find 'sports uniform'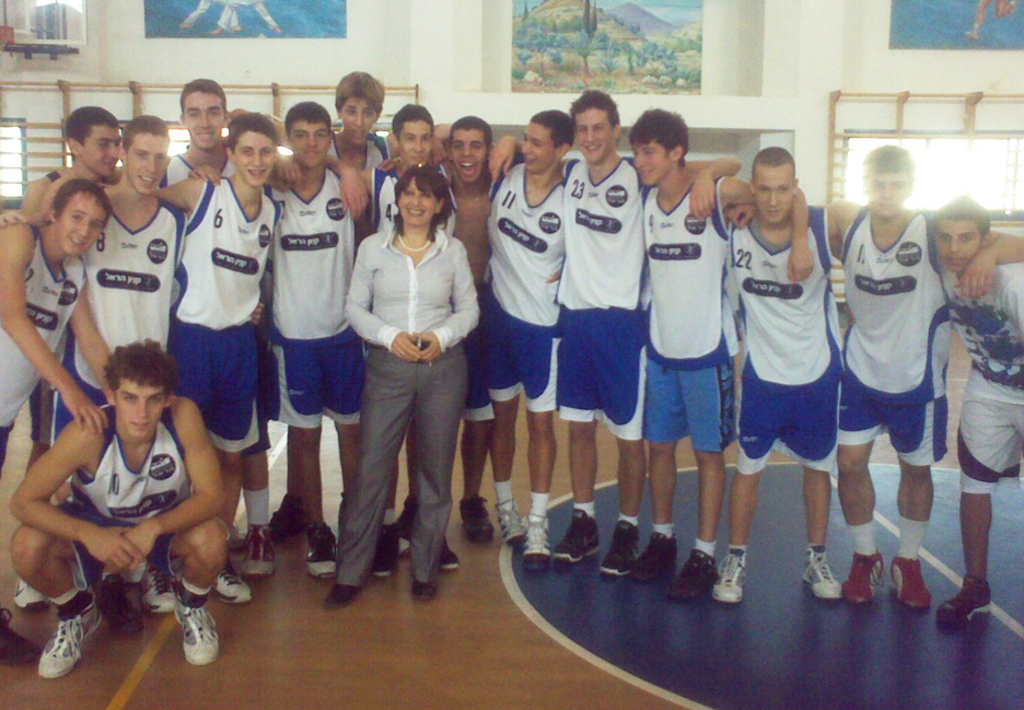
x1=835, y1=203, x2=943, y2=619
